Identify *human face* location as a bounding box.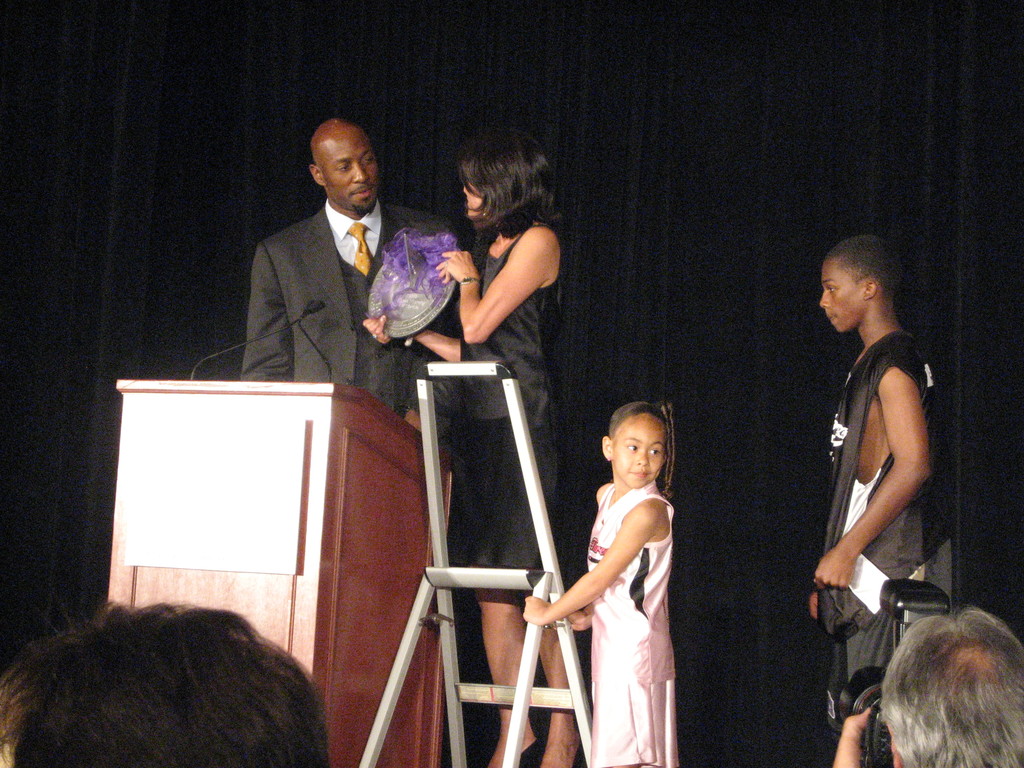
[x1=323, y1=136, x2=379, y2=213].
